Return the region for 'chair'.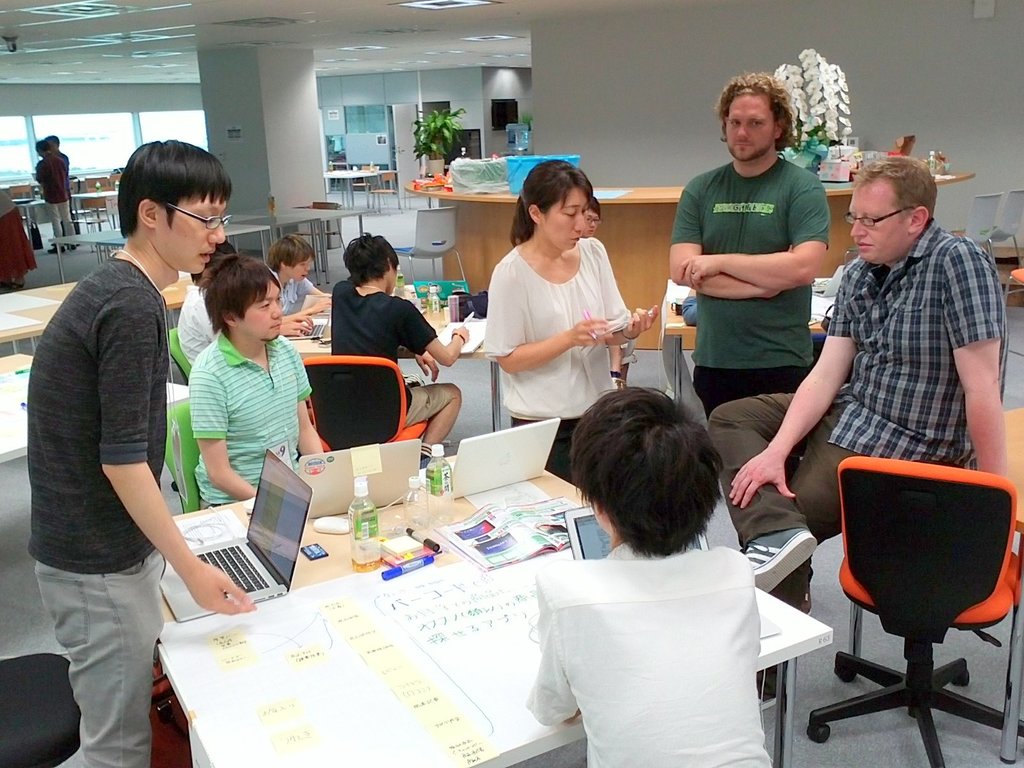
detection(816, 454, 1018, 751).
